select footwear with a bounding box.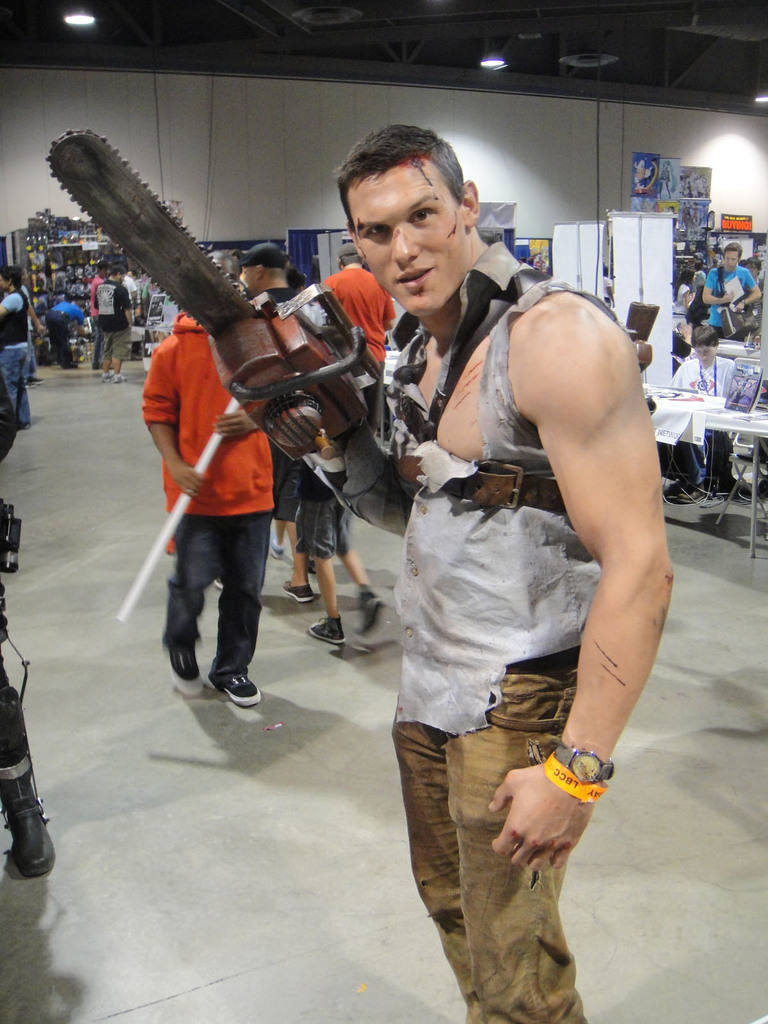
Rect(277, 575, 317, 604).
